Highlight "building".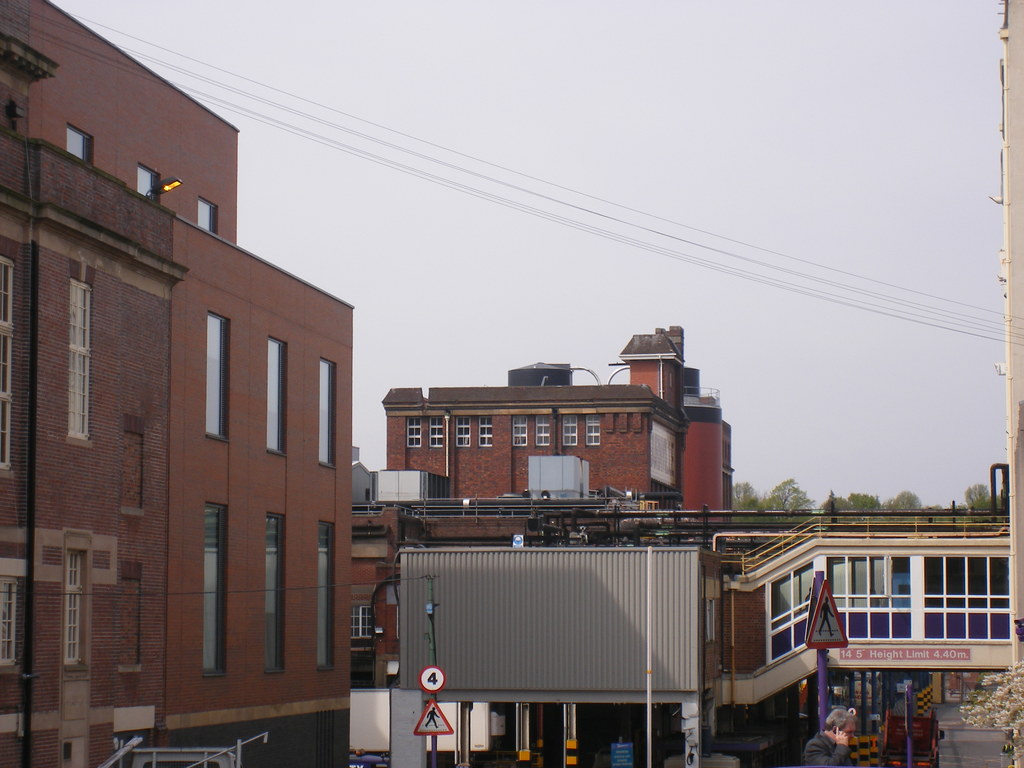
Highlighted region: {"x1": 0, "y1": 2, "x2": 354, "y2": 760}.
